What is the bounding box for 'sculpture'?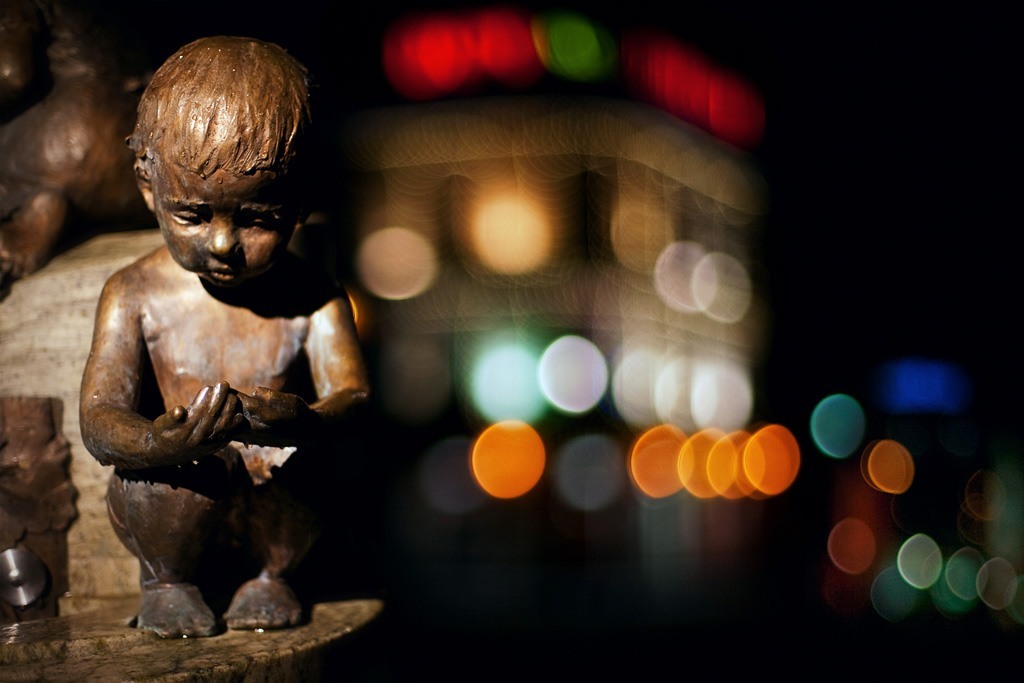
locate(64, 43, 383, 678).
